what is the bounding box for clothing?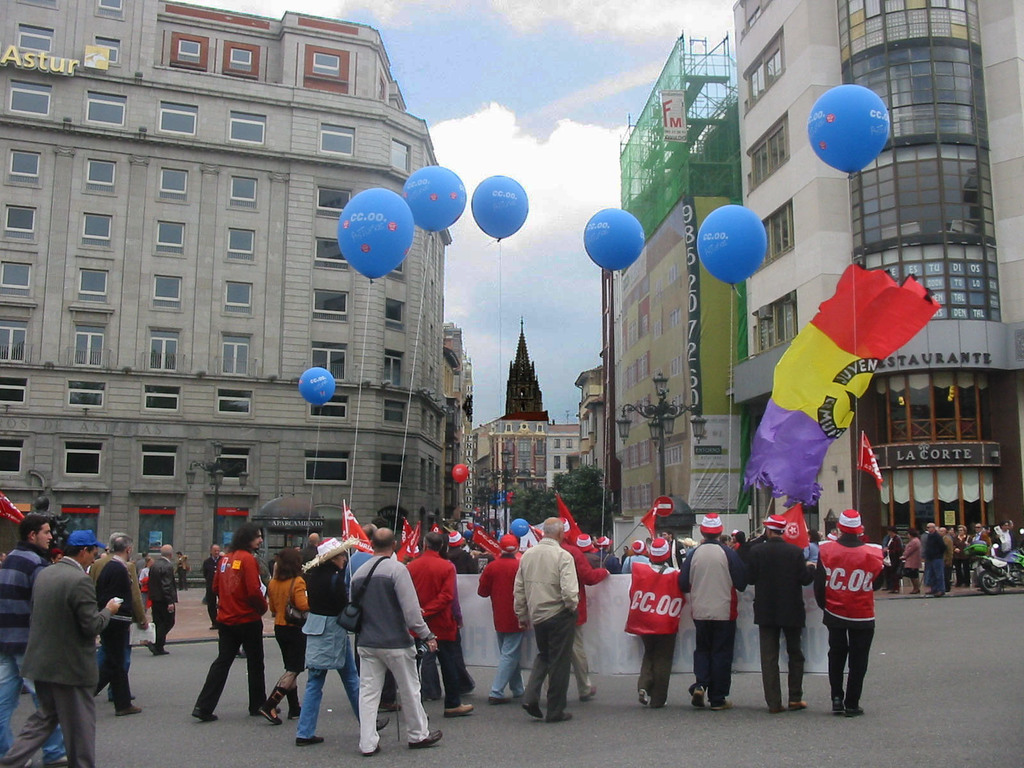
148, 552, 178, 651.
